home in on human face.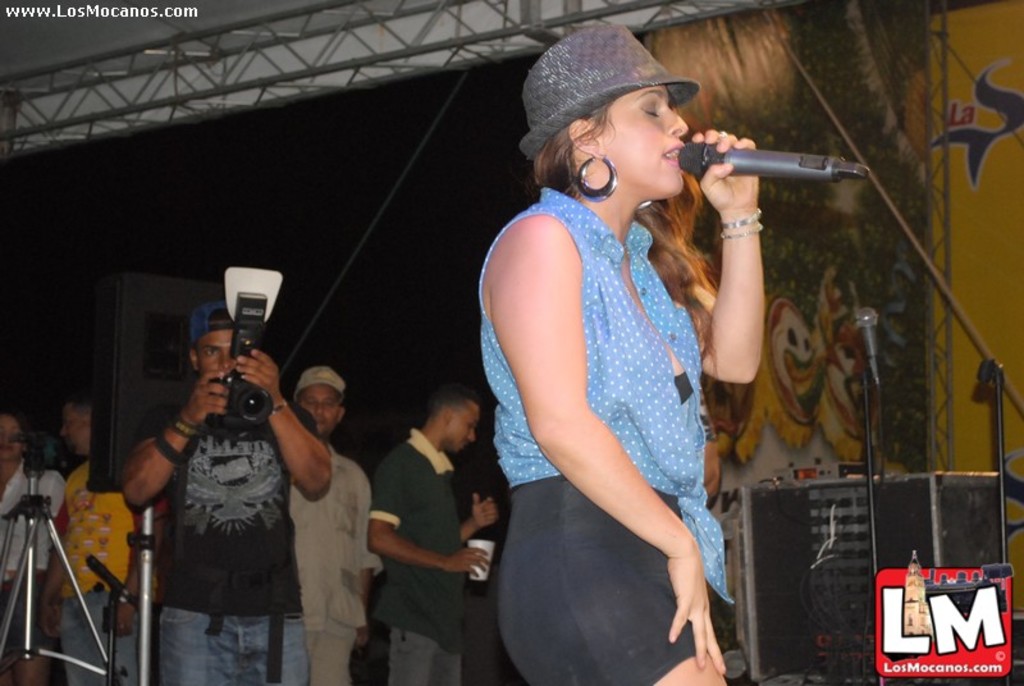
Homed in at [left=197, top=329, right=236, bottom=372].
